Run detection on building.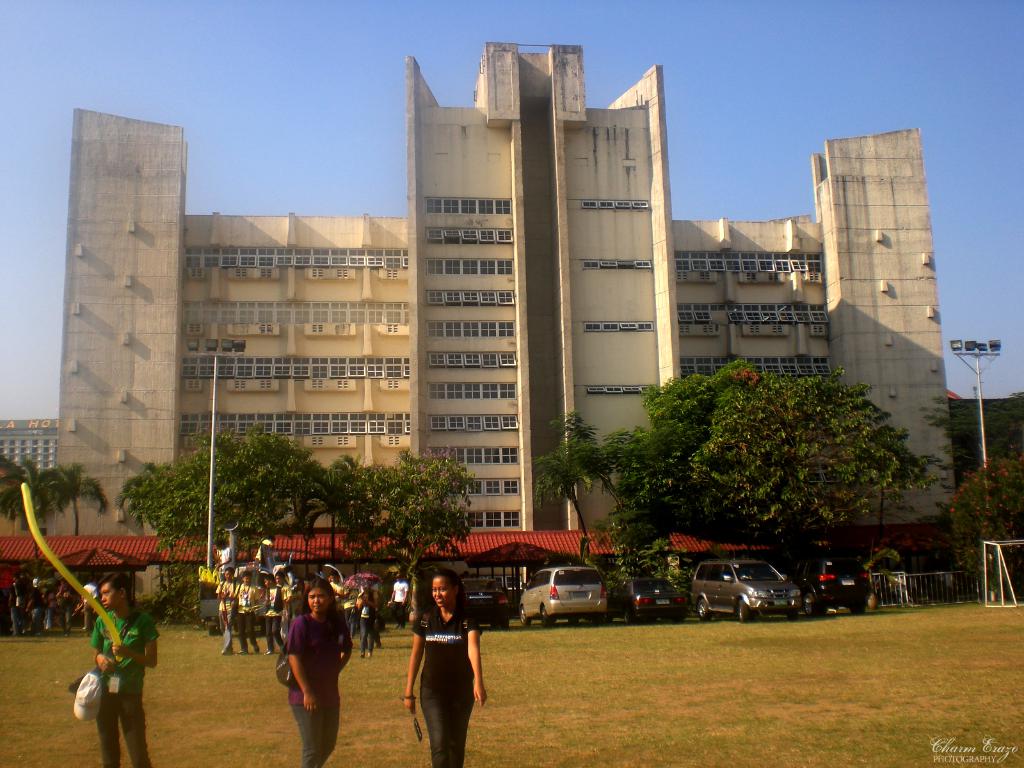
Result: BBox(54, 45, 956, 542).
